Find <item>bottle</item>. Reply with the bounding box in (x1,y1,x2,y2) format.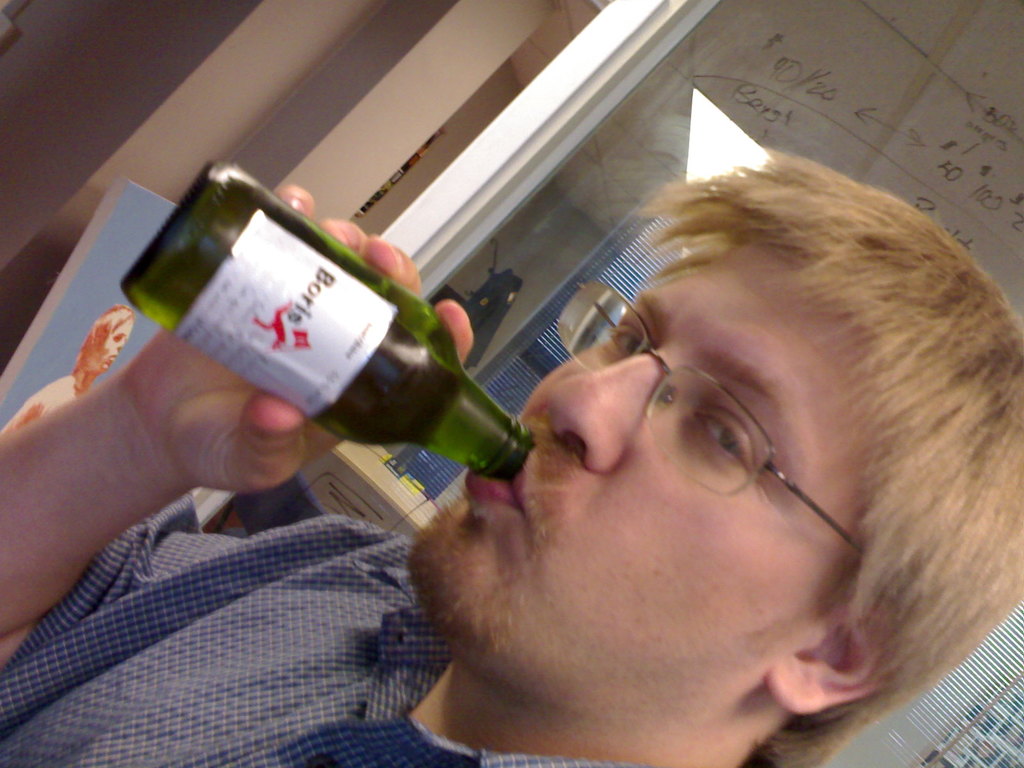
(120,156,534,484).
